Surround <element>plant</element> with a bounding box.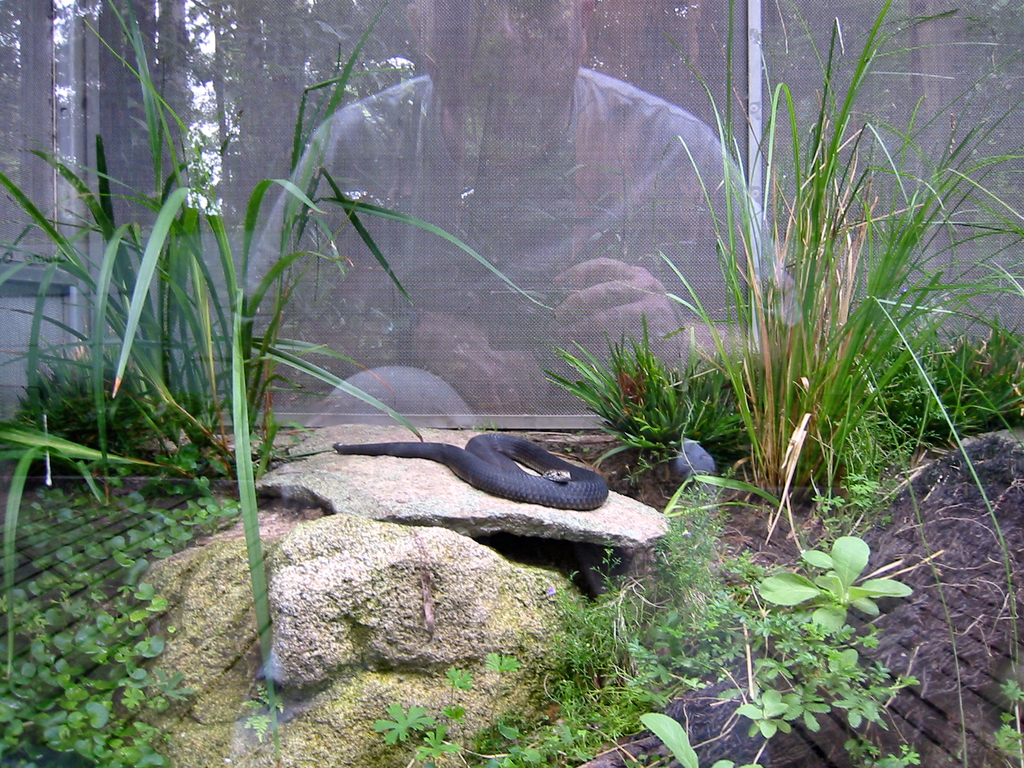
Rect(628, 696, 763, 767).
